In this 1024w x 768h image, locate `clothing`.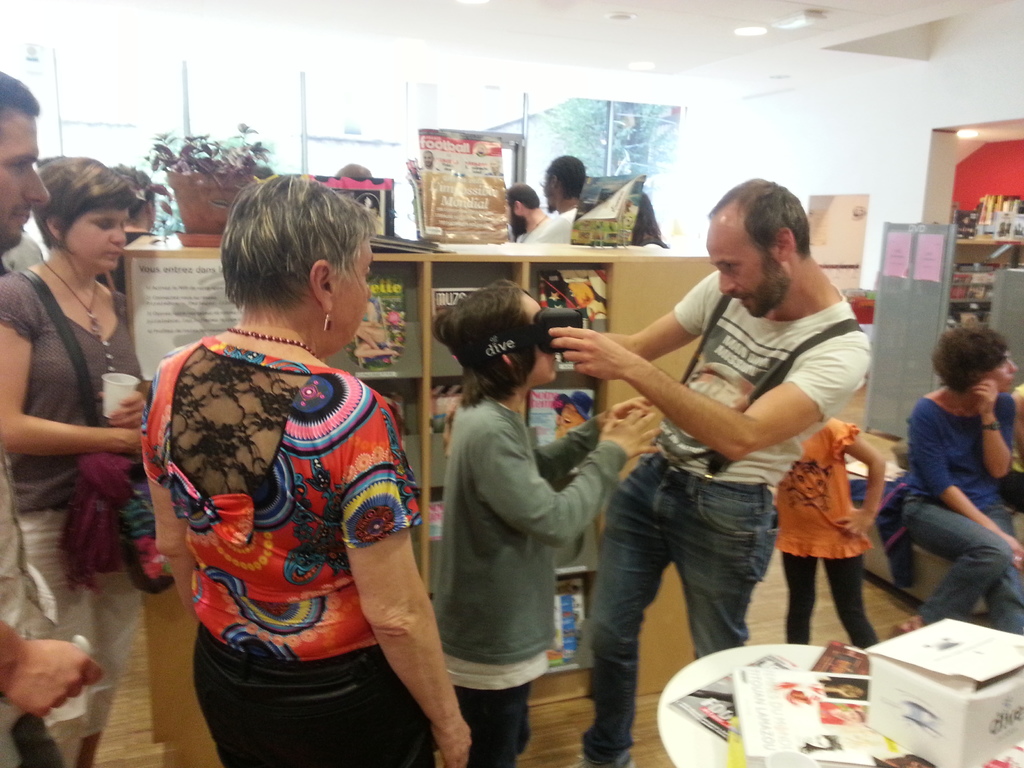
Bounding box: rect(528, 209, 578, 239).
